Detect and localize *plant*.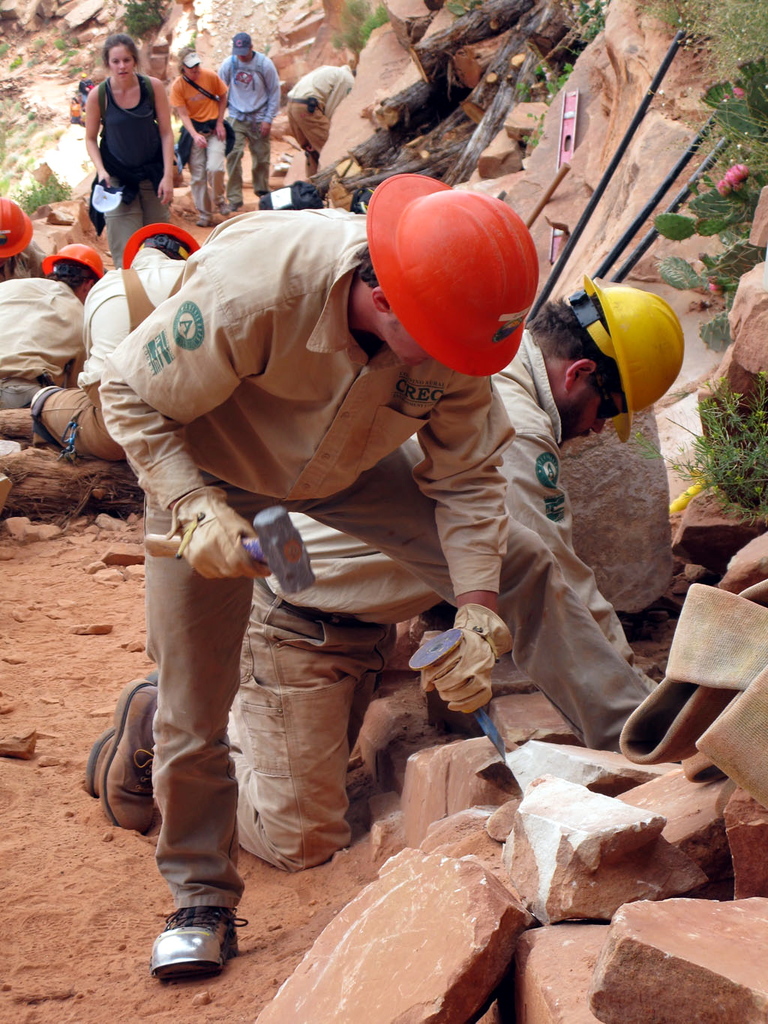
Localized at [110, 1, 168, 31].
